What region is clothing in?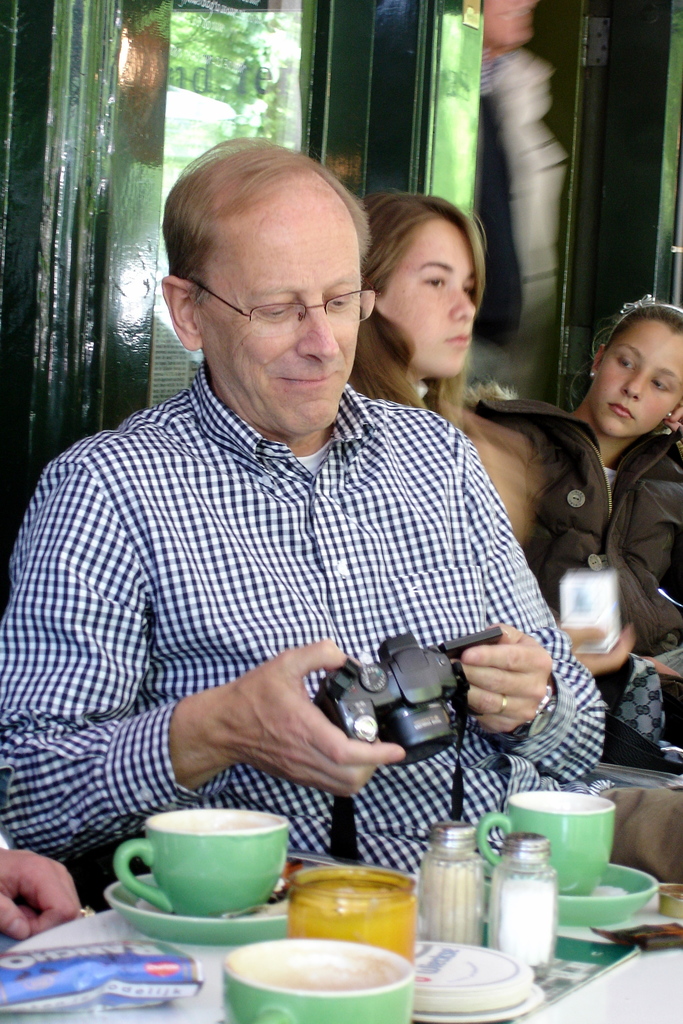
[x1=468, y1=405, x2=682, y2=658].
